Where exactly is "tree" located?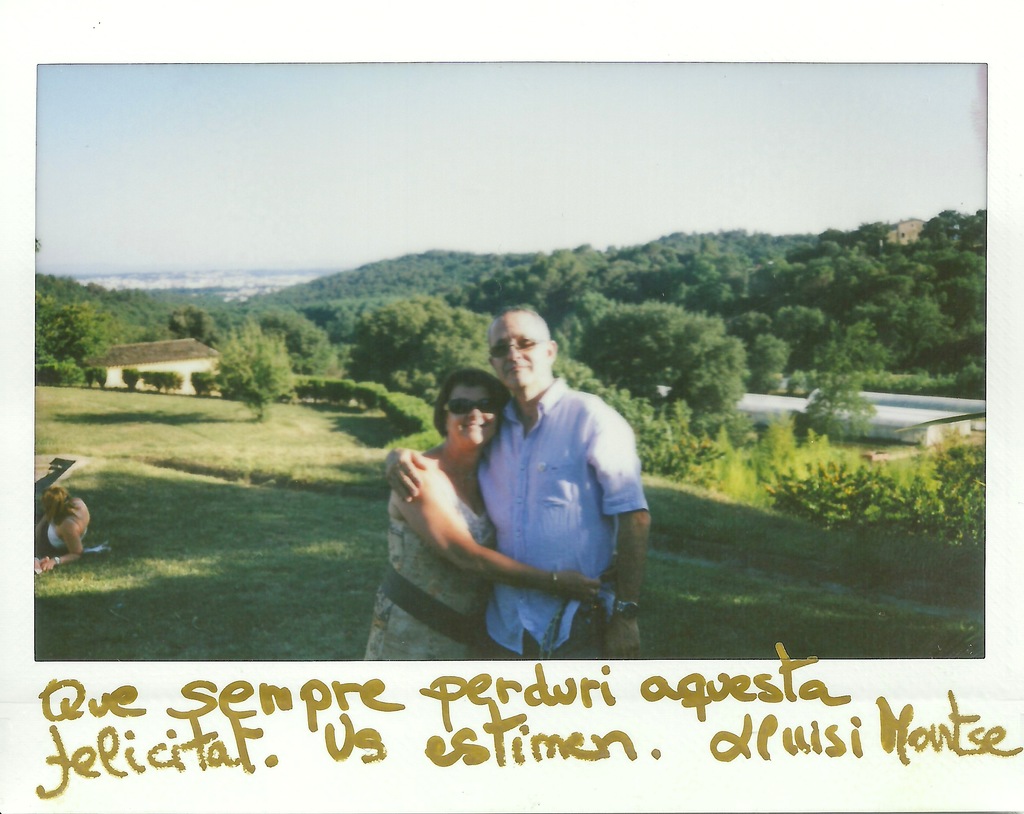
Its bounding box is 744 238 888 311.
